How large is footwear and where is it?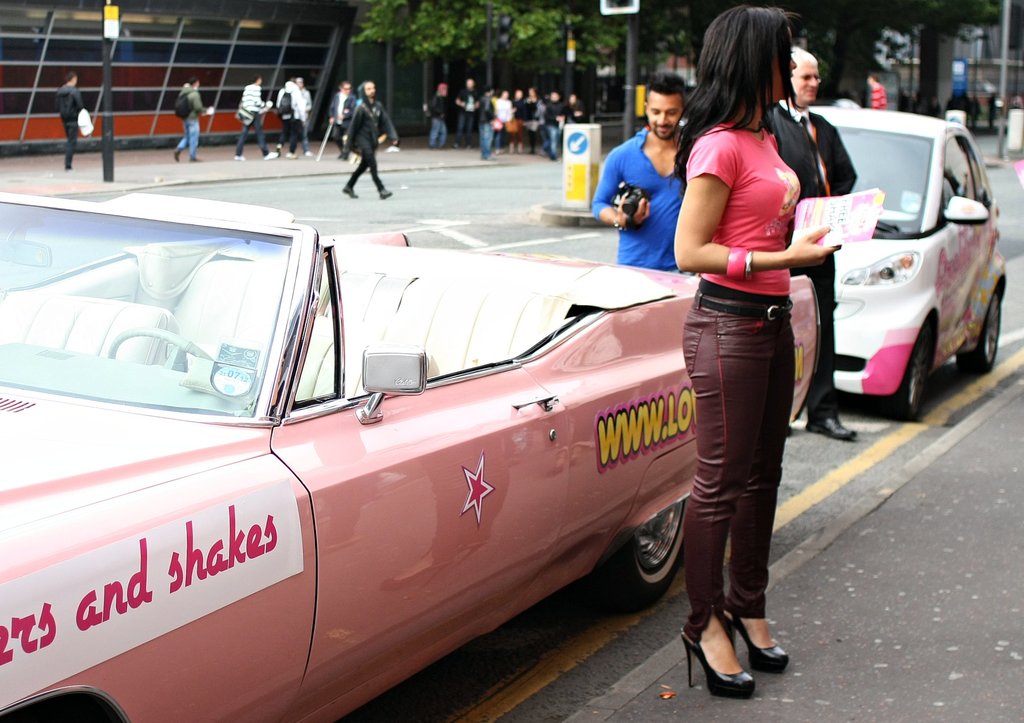
Bounding box: crop(383, 148, 398, 152).
